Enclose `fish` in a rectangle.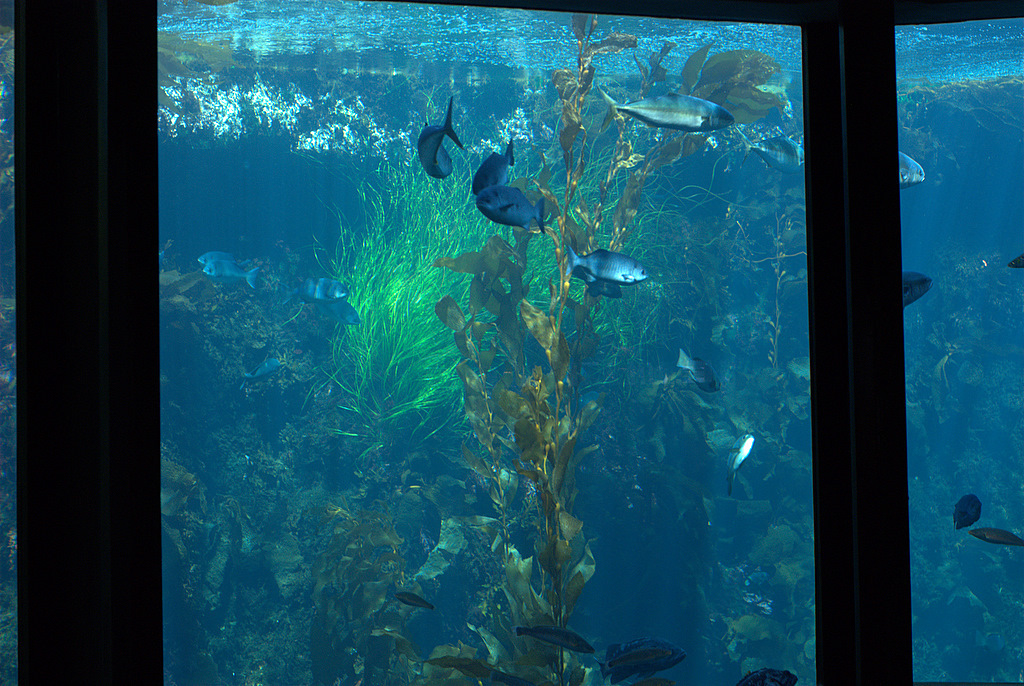
pyautogui.locateOnScreen(295, 273, 344, 300).
